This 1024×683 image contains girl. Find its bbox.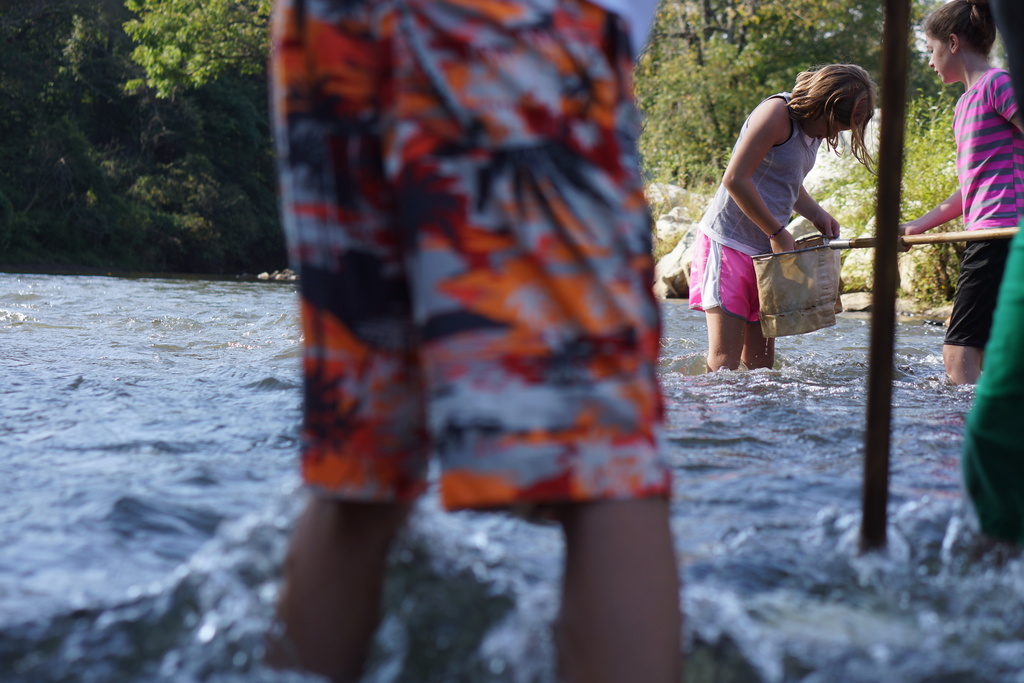
left=924, top=0, right=1023, bottom=385.
